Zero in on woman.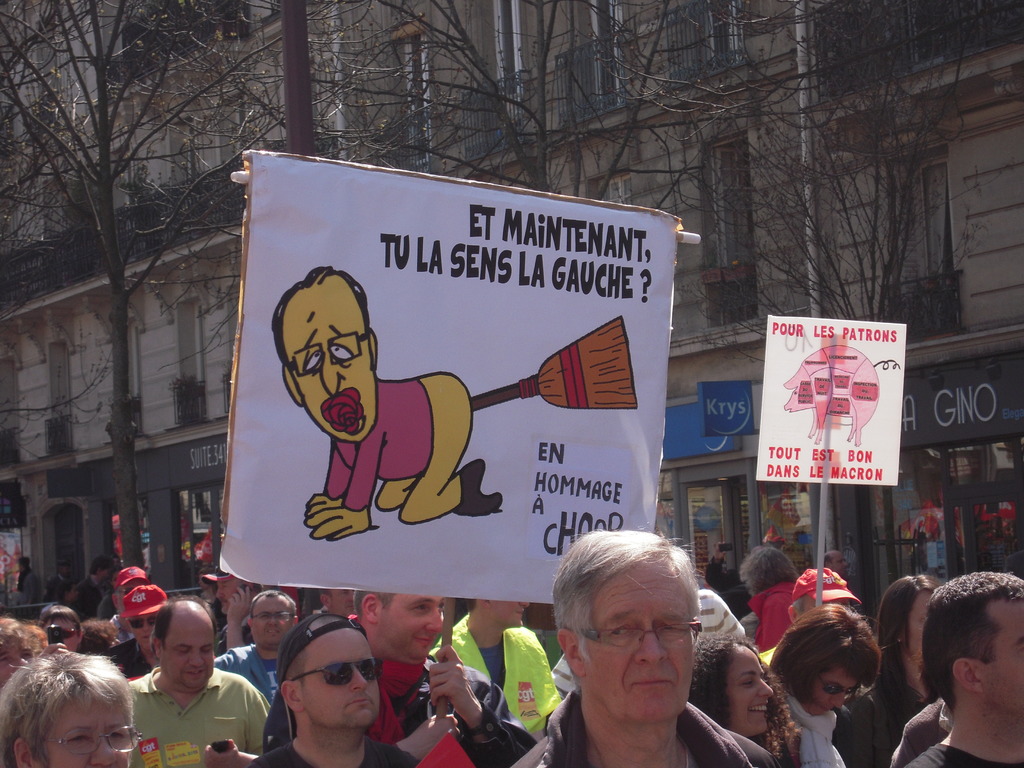
Zeroed in: [left=739, top=544, right=819, bottom=646].
